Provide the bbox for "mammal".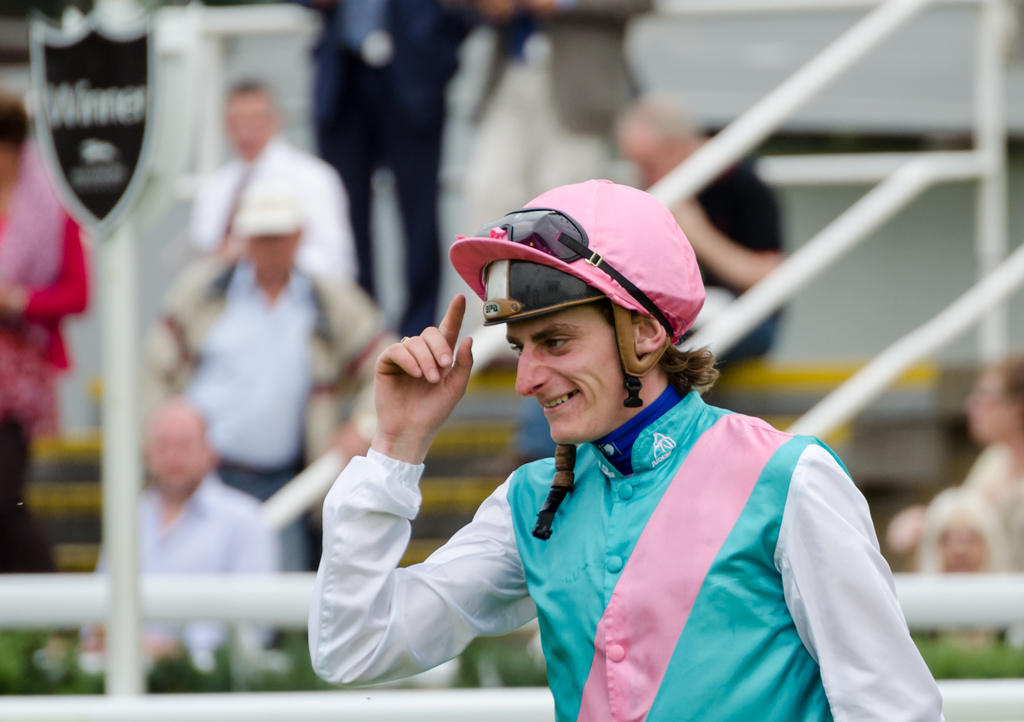
x1=296, y1=0, x2=476, y2=340.
